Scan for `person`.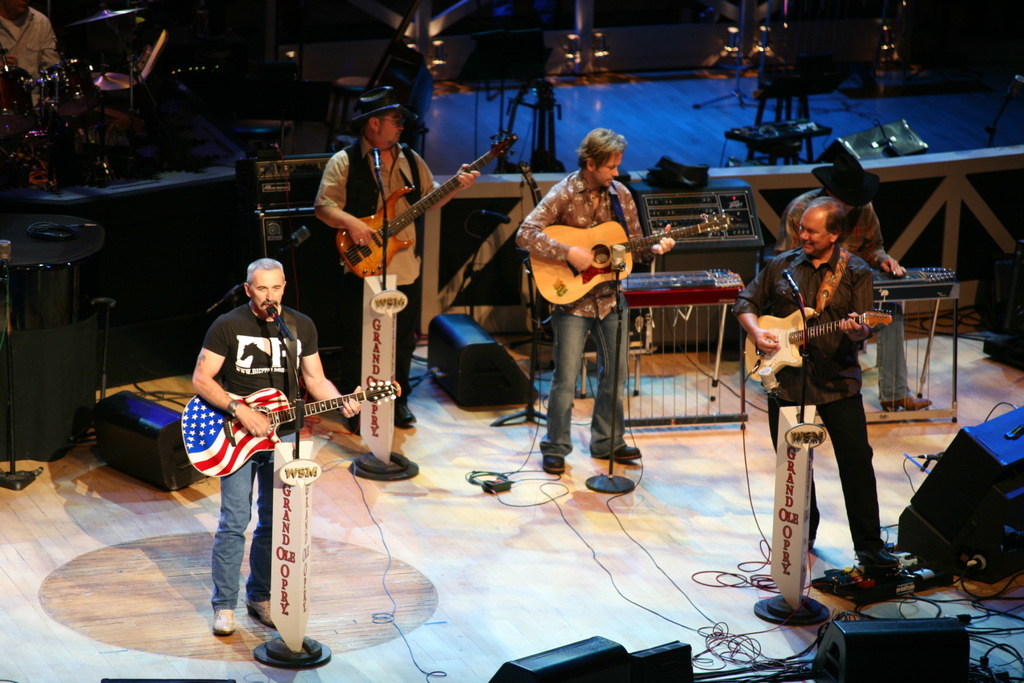
Scan result: (513, 125, 674, 482).
